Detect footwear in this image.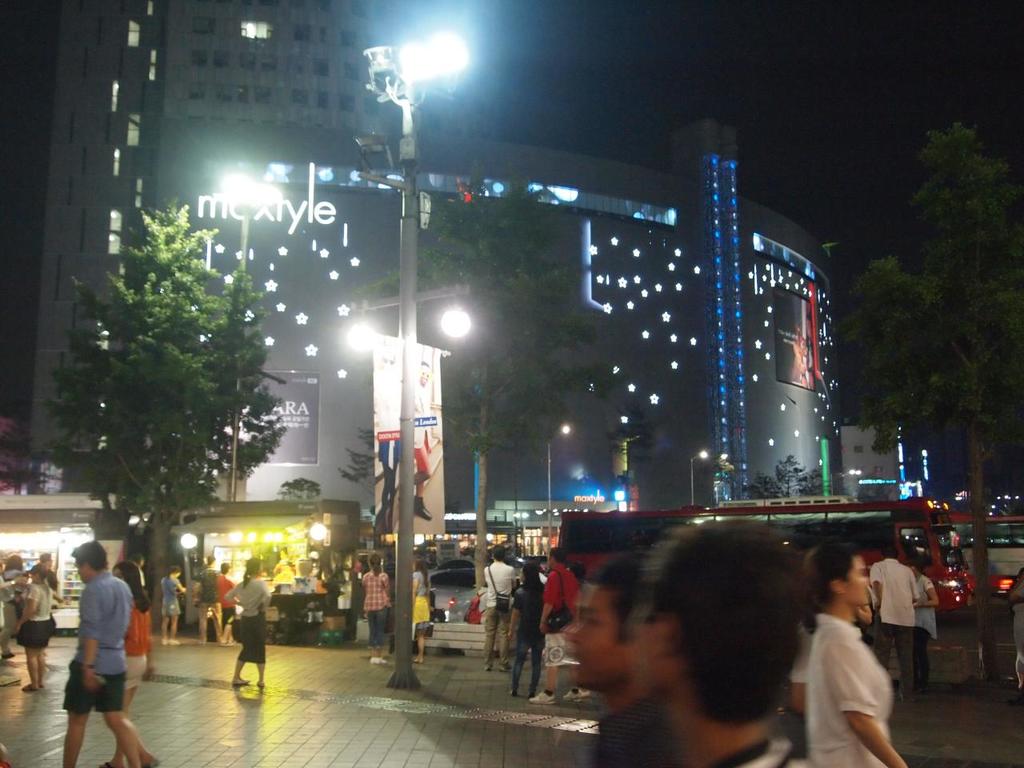
Detection: (x1=485, y1=666, x2=489, y2=672).
